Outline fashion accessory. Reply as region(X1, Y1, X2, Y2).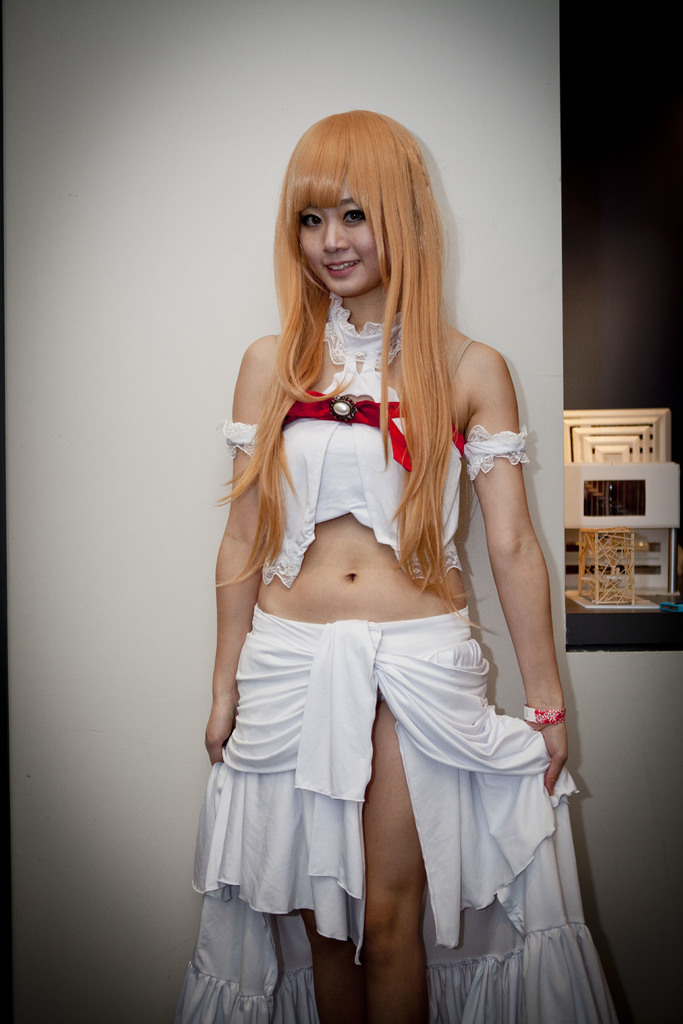
region(515, 695, 564, 730).
